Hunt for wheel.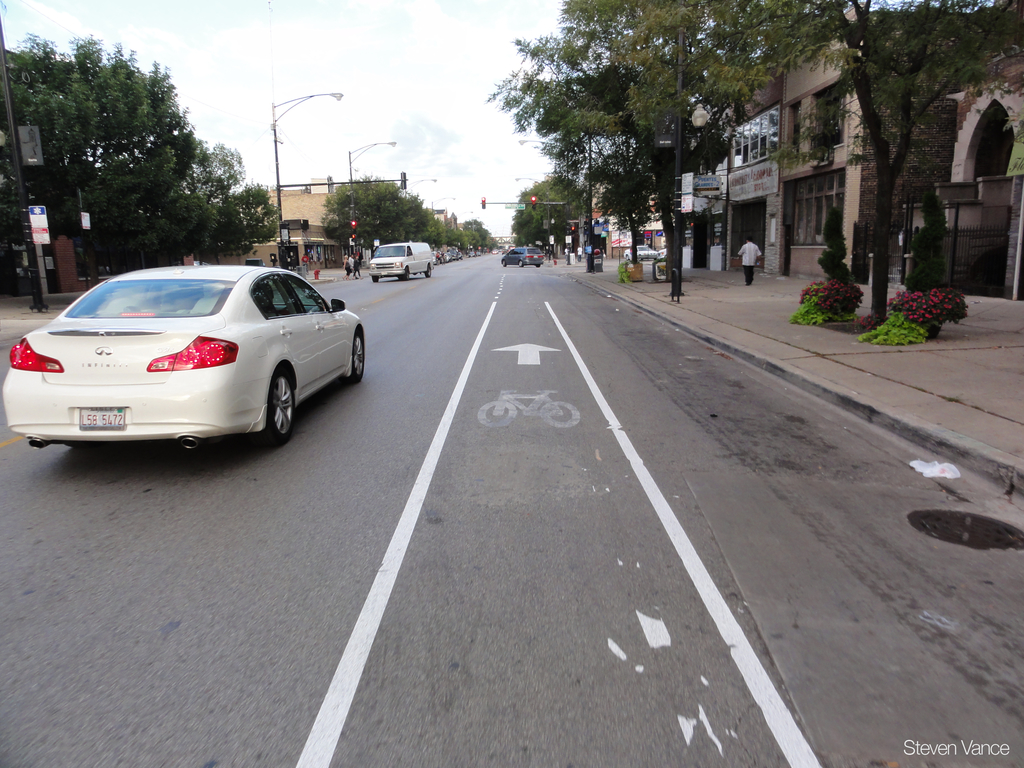
Hunted down at <region>501, 259, 508, 269</region>.
